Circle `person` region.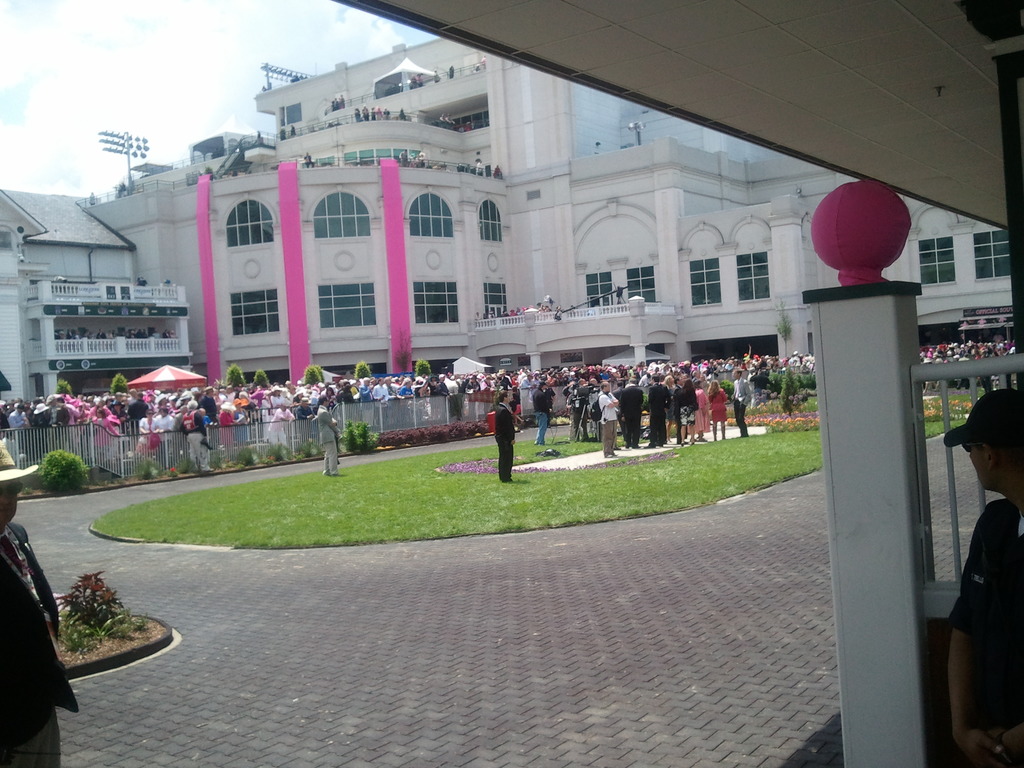
Region: crop(13, 405, 31, 428).
